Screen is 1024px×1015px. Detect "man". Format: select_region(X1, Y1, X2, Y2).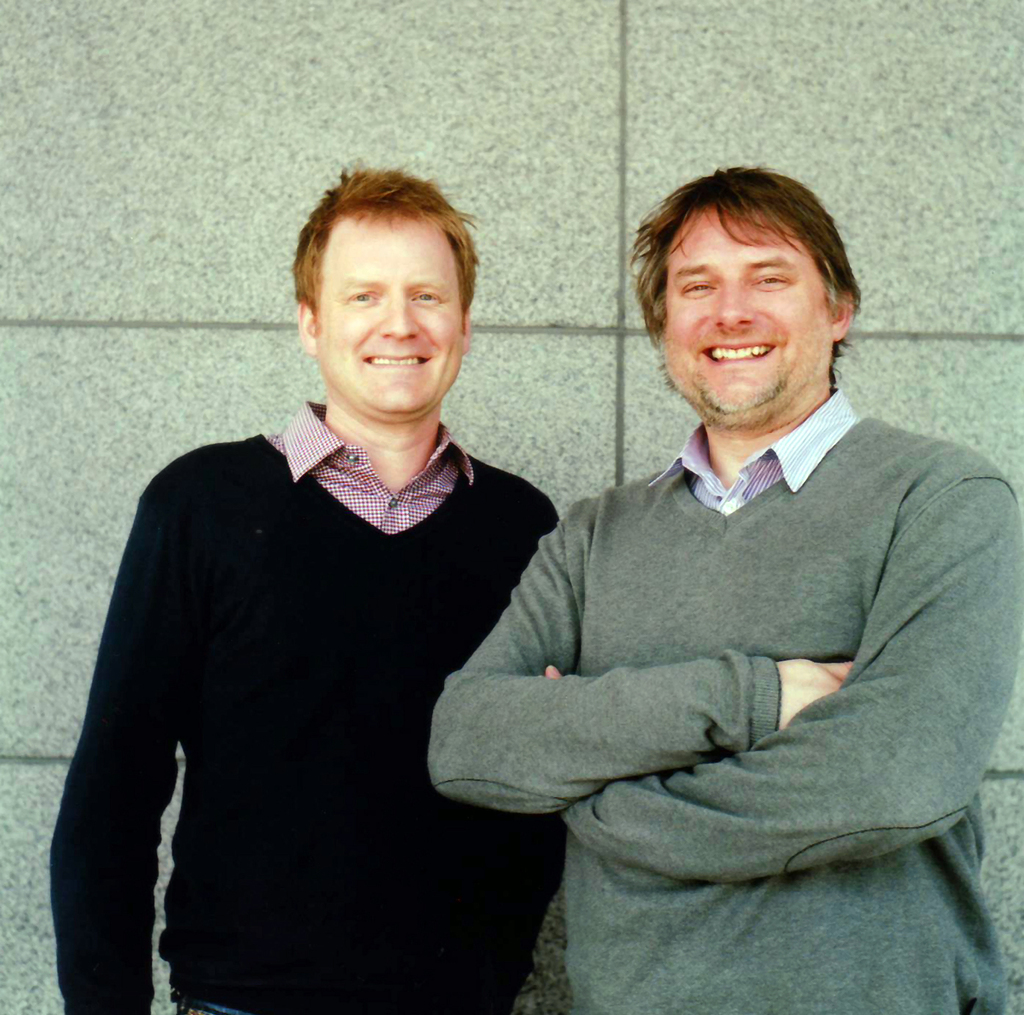
select_region(43, 166, 562, 1014).
